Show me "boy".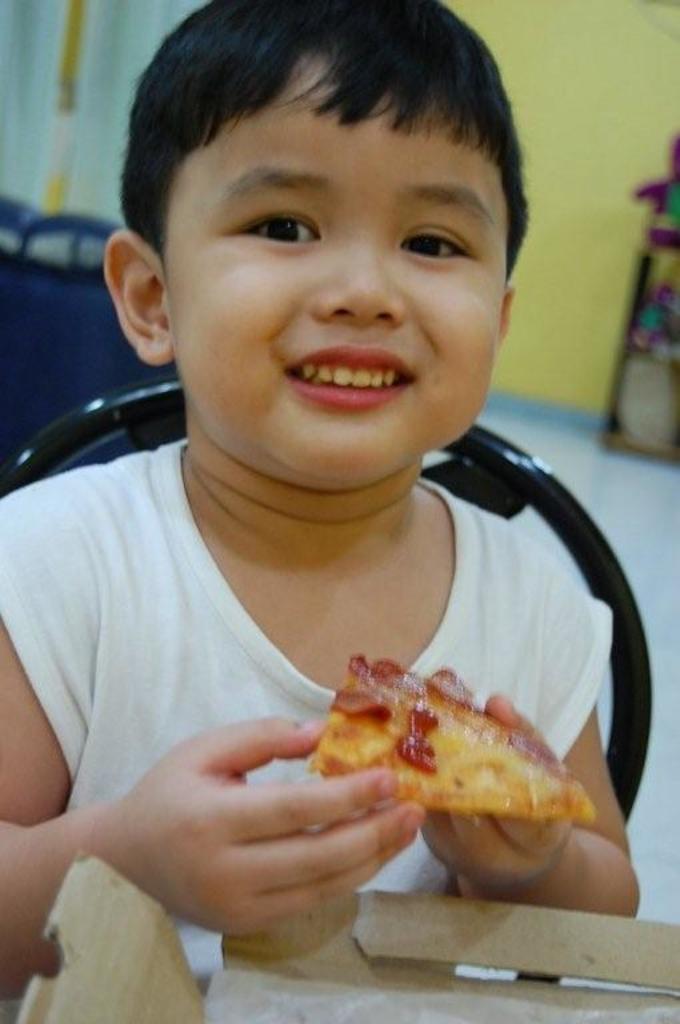
"boy" is here: 0, 0, 679, 1003.
